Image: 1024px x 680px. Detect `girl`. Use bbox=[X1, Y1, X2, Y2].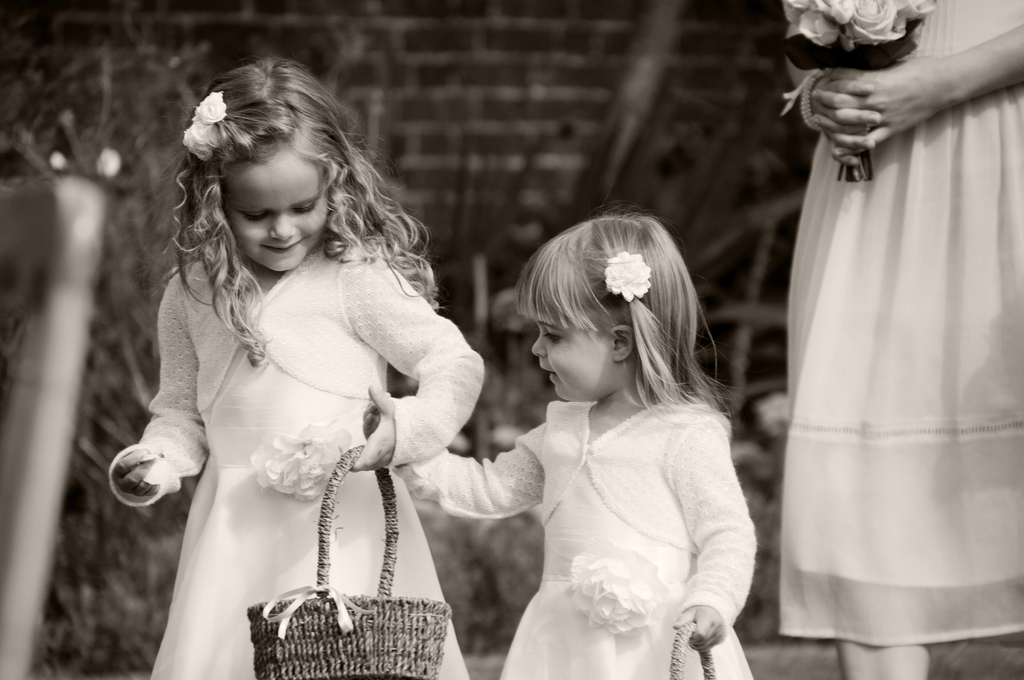
bbox=[108, 58, 483, 679].
